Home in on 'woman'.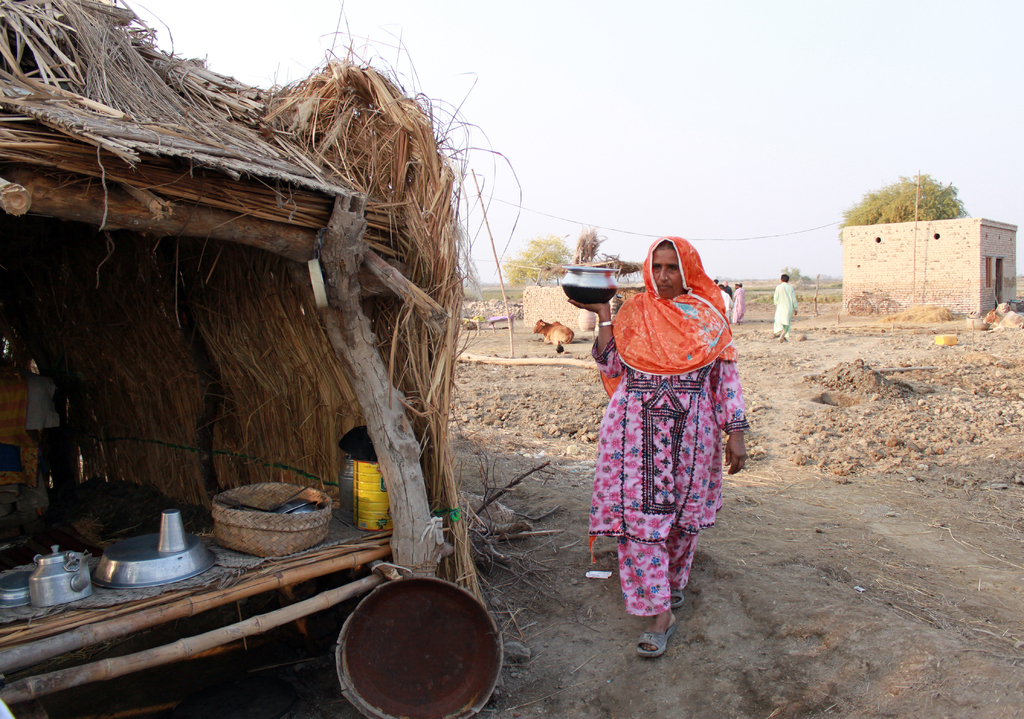
Homed in at x1=595, y1=220, x2=739, y2=639.
